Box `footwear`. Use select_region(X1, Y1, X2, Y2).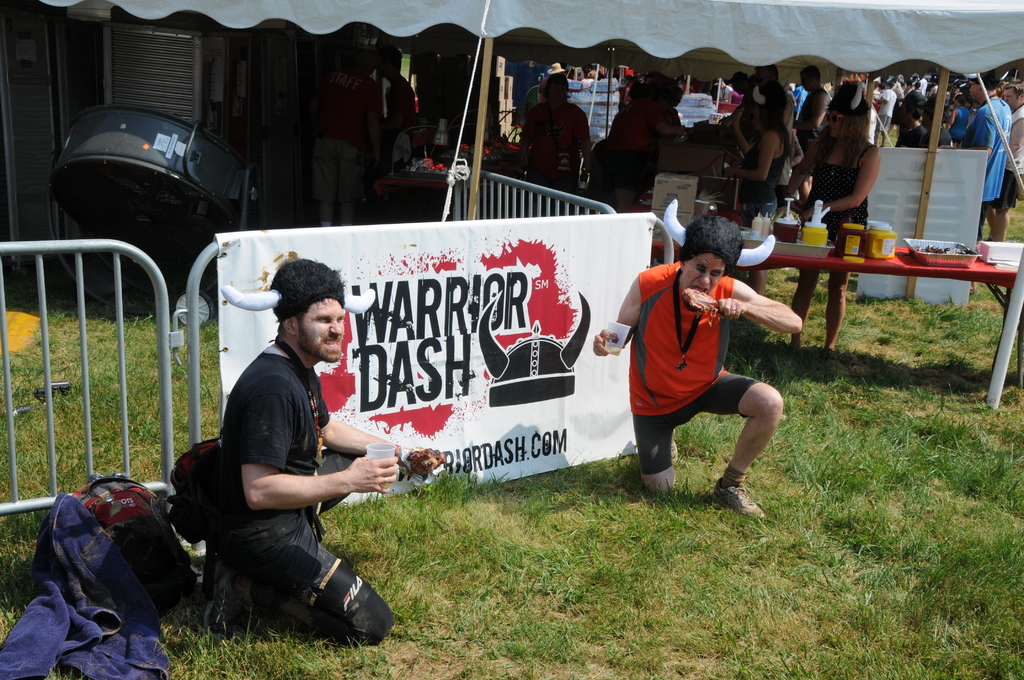
select_region(714, 476, 765, 519).
